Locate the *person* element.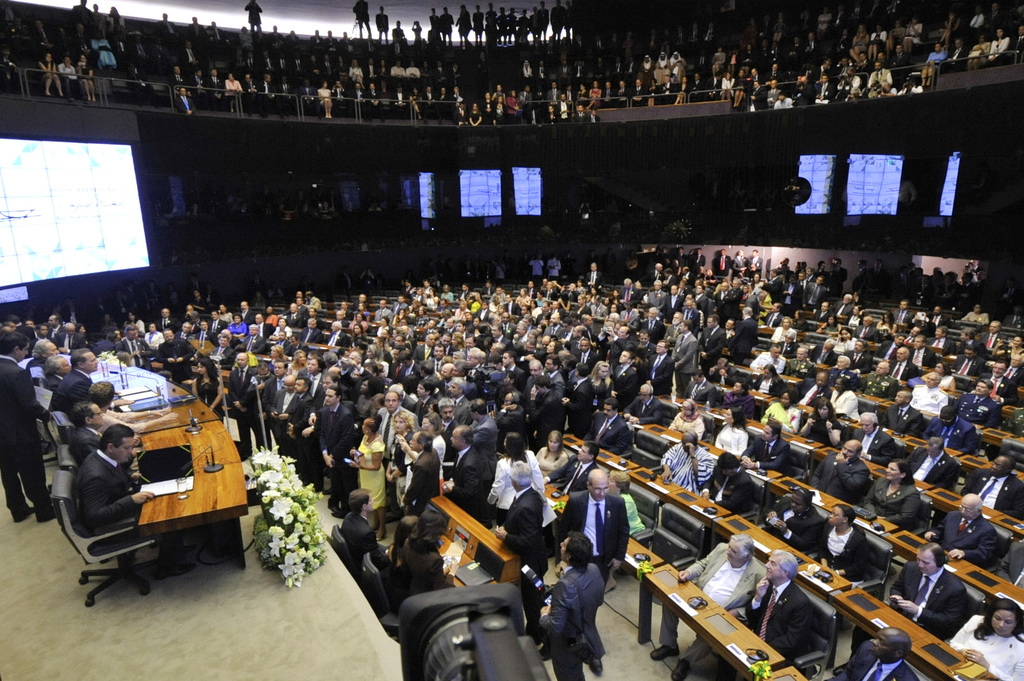
Element bbox: 92 32 118 70.
